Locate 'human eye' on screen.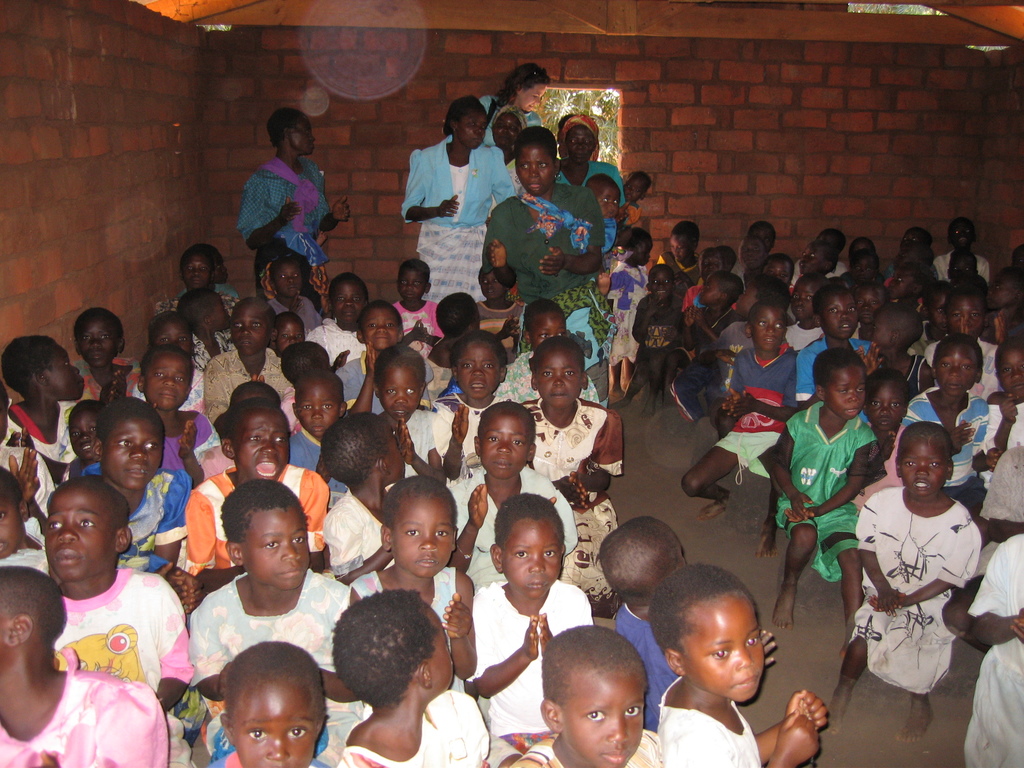
On screen at bbox(512, 549, 528, 559).
